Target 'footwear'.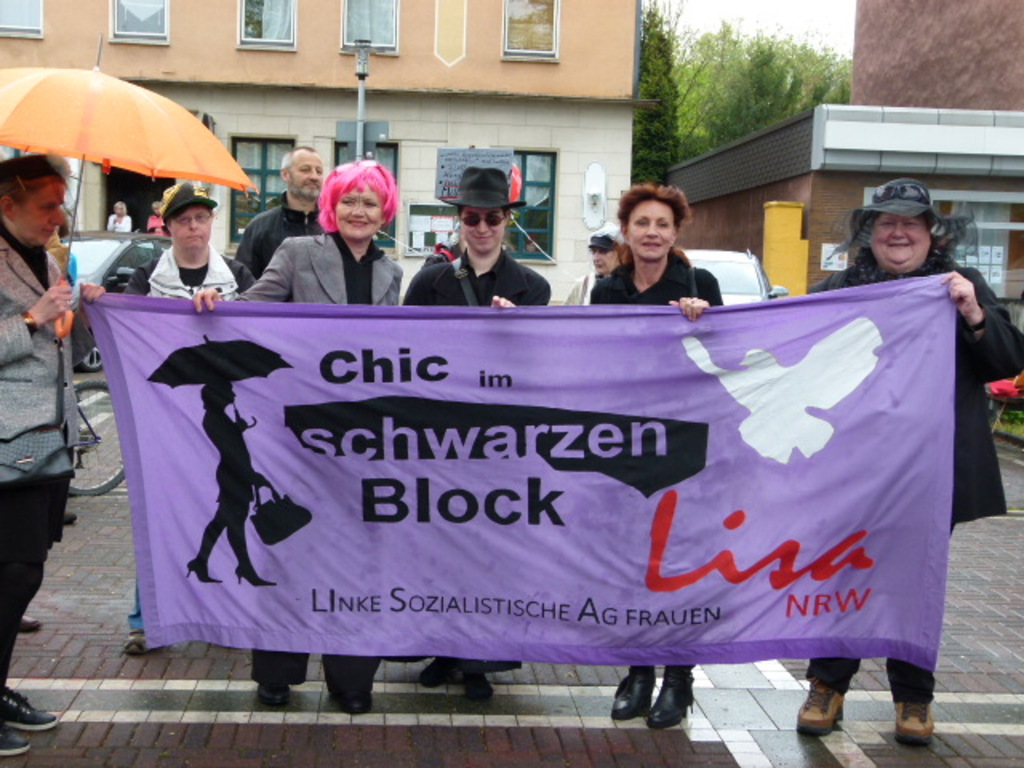
Target region: bbox=(330, 685, 373, 715).
